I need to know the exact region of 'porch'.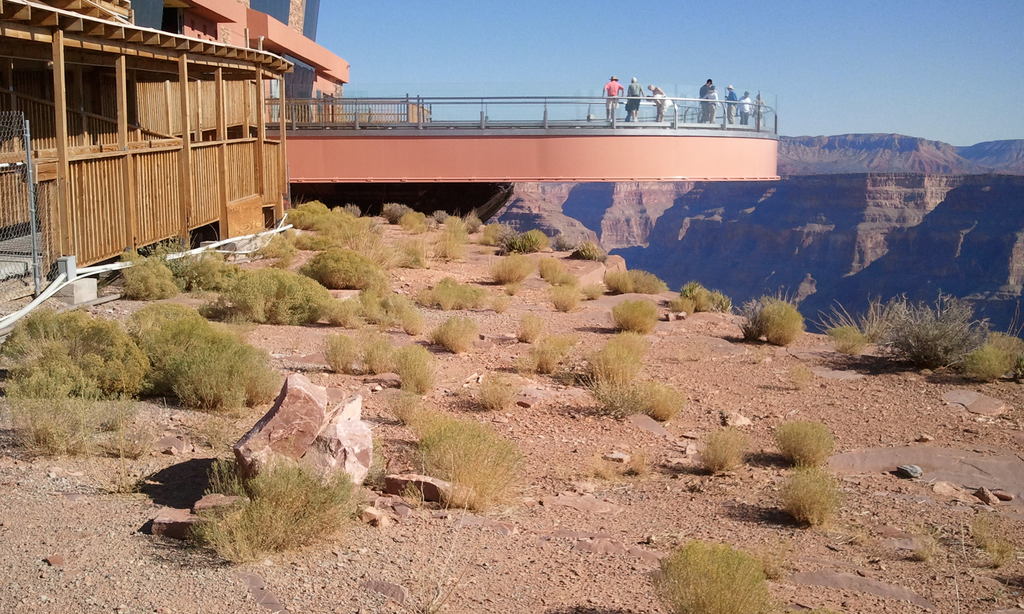
Region: bbox=(257, 79, 782, 147).
